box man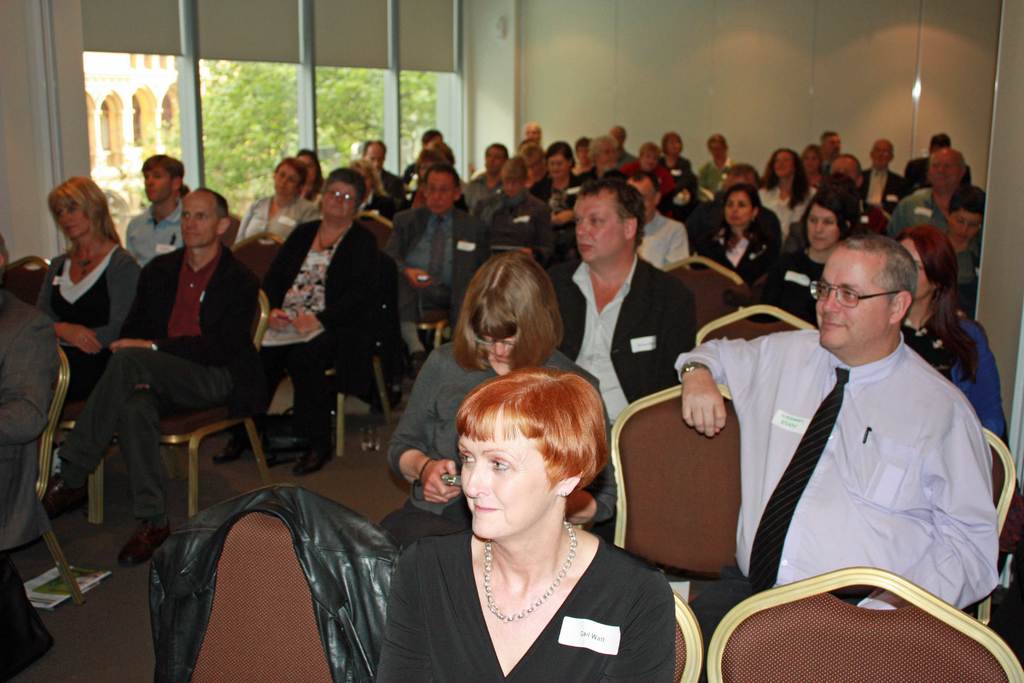
BBox(669, 215, 1011, 634)
